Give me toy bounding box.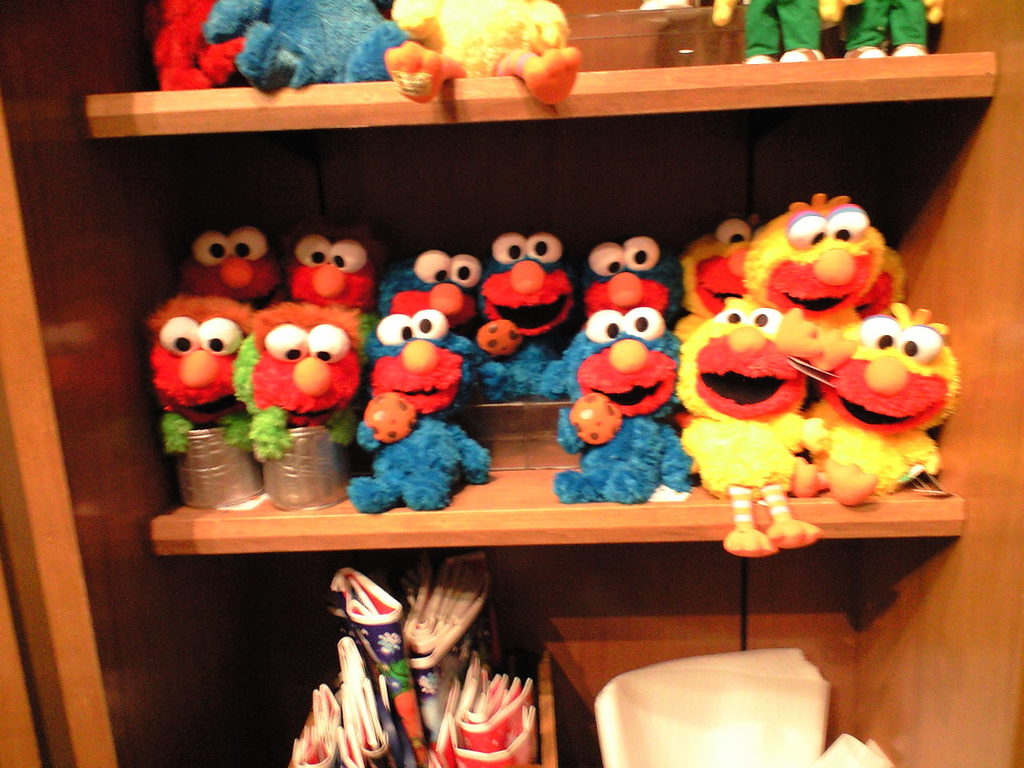
679/294/818/555.
